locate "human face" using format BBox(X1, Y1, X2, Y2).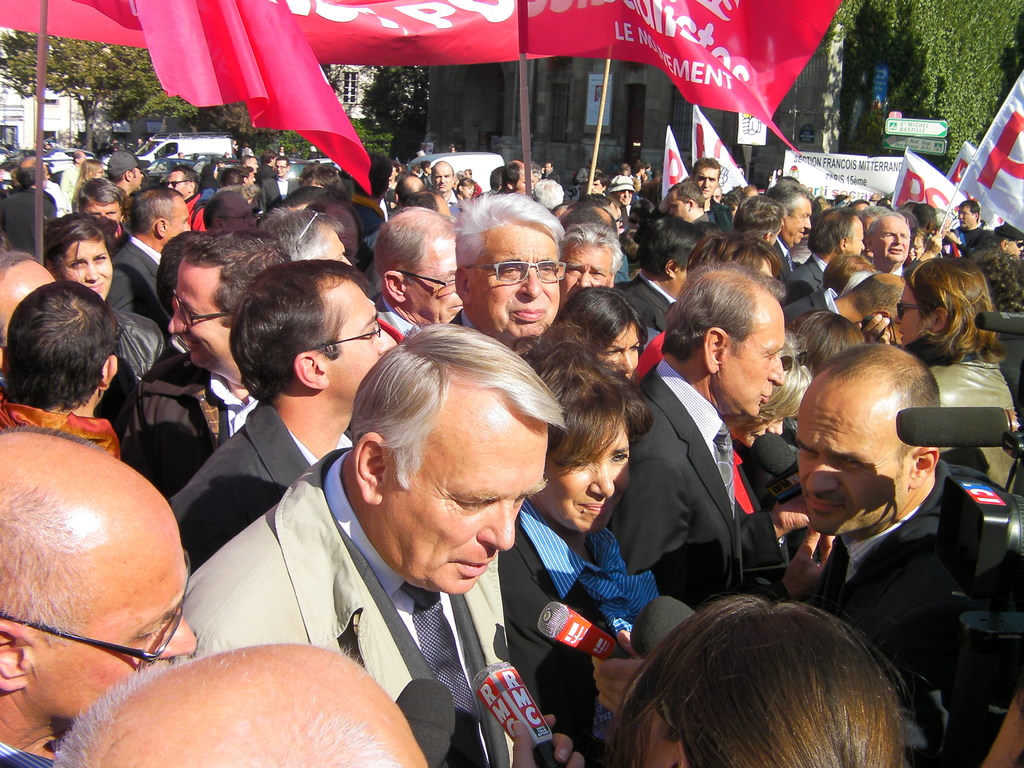
BBox(76, 196, 119, 224).
